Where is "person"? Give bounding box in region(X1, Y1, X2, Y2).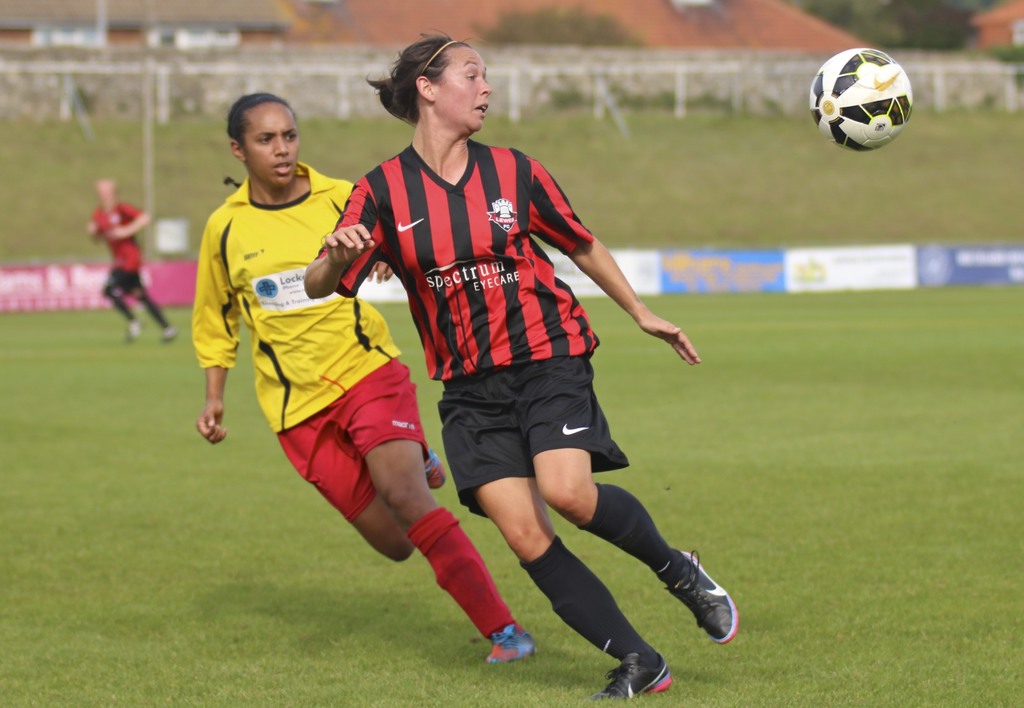
region(302, 30, 739, 695).
